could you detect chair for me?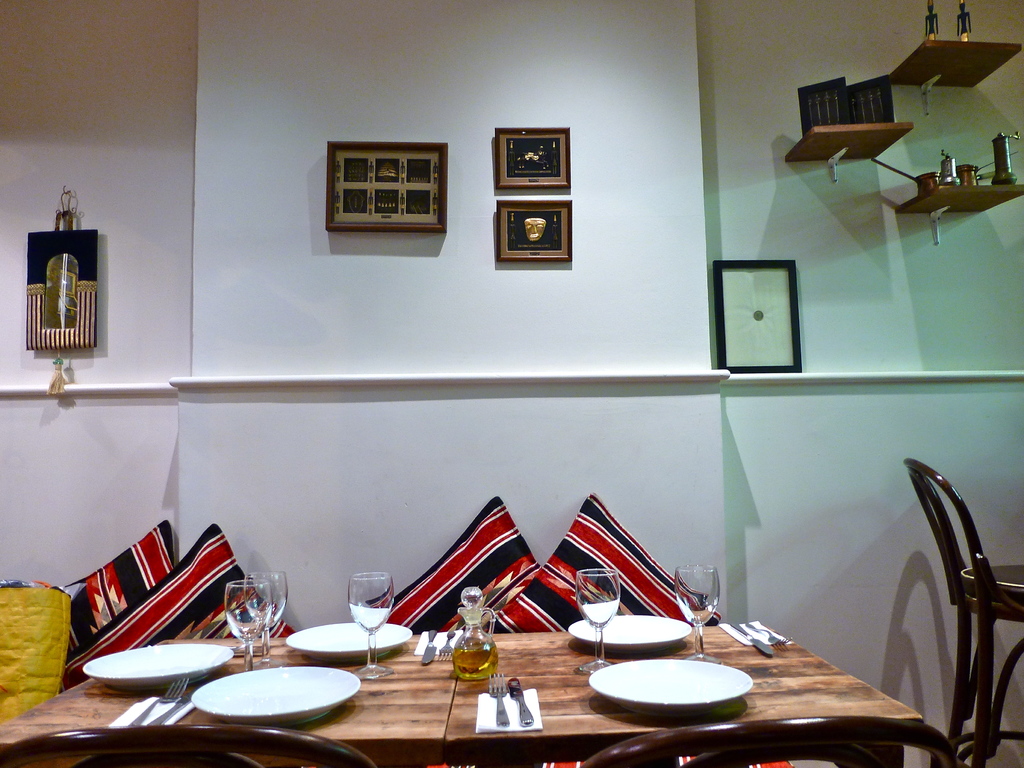
Detection result: left=586, top=717, right=961, bottom=765.
